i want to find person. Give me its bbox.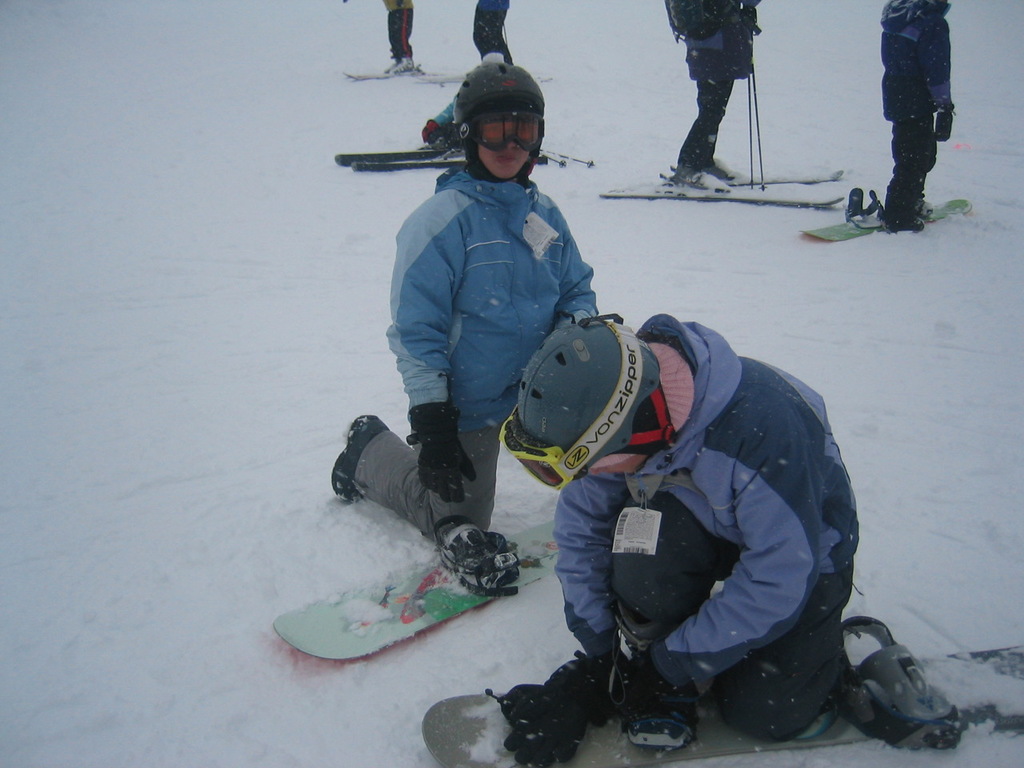
select_region(421, 50, 510, 153).
